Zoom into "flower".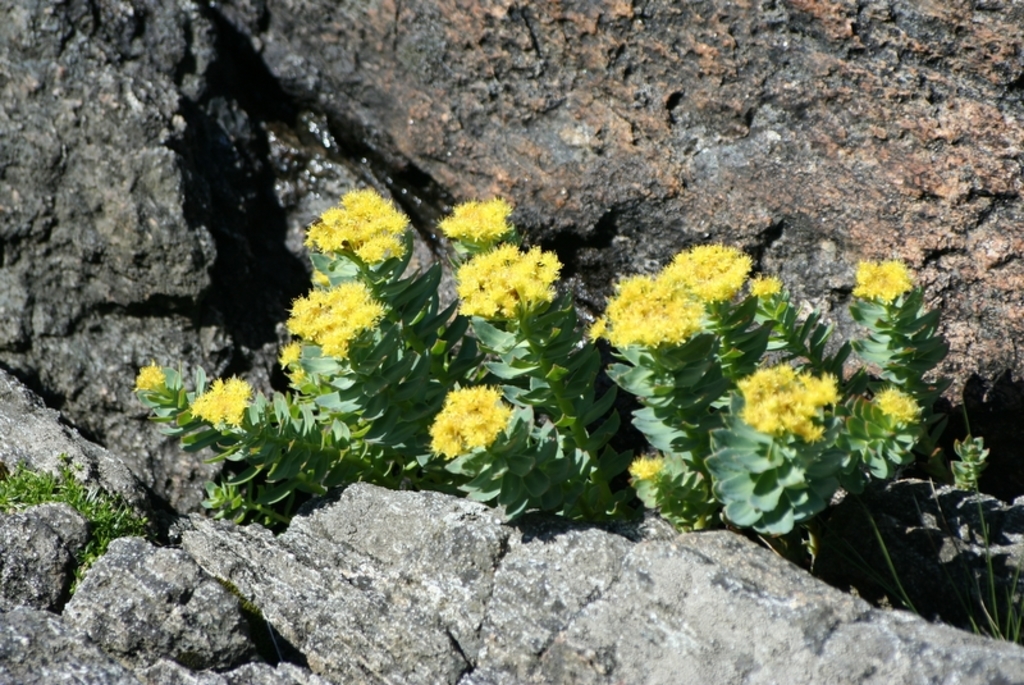
Zoom target: BBox(625, 451, 659, 479).
